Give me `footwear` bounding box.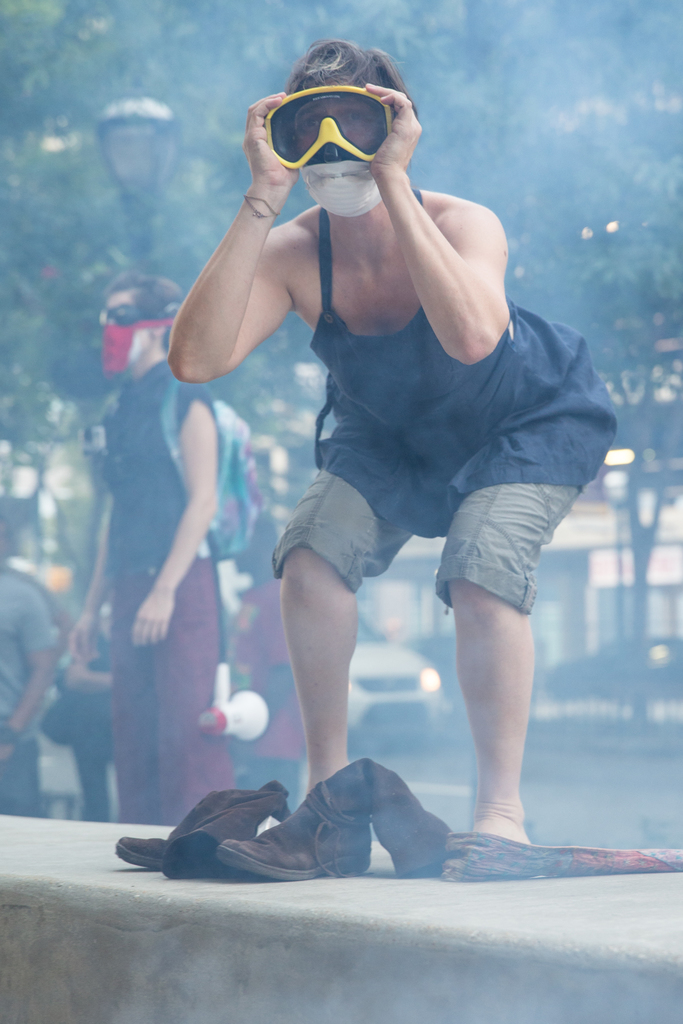
(216, 803, 371, 872).
